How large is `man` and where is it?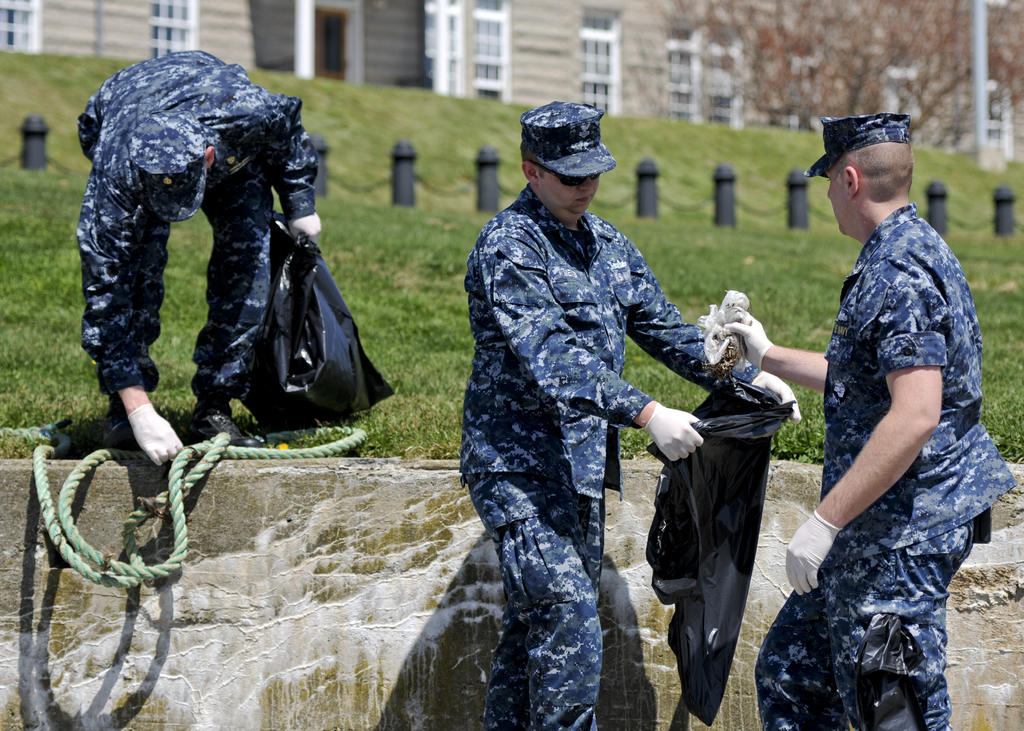
Bounding box: (x1=458, y1=100, x2=804, y2=730).
